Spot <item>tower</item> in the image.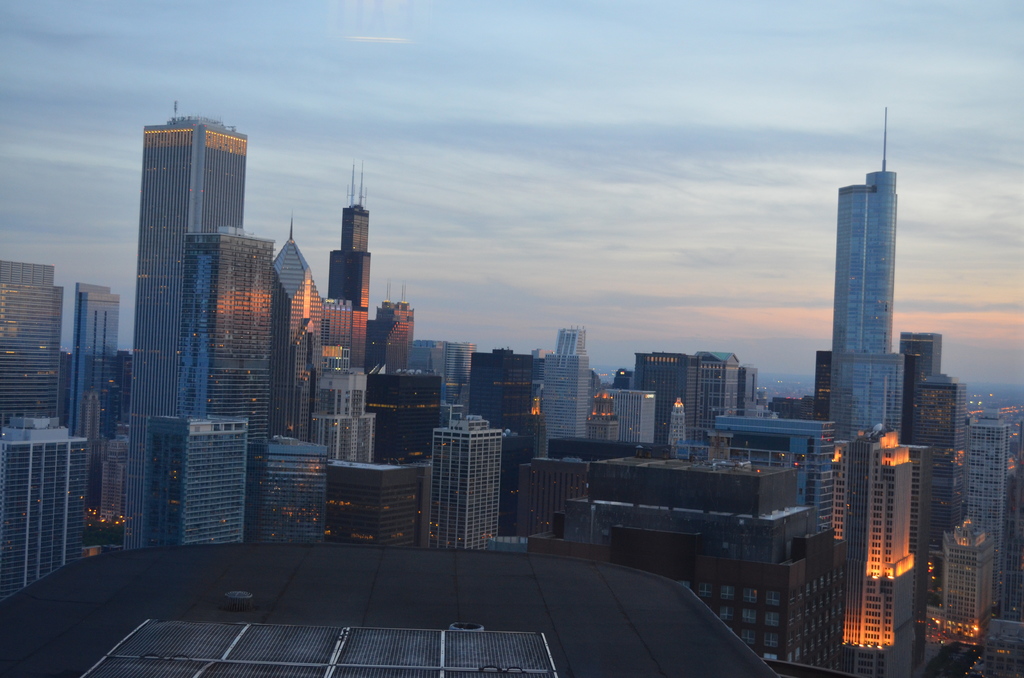
<item>tower</item> found at bbox=[907, 364, 957, 606].
